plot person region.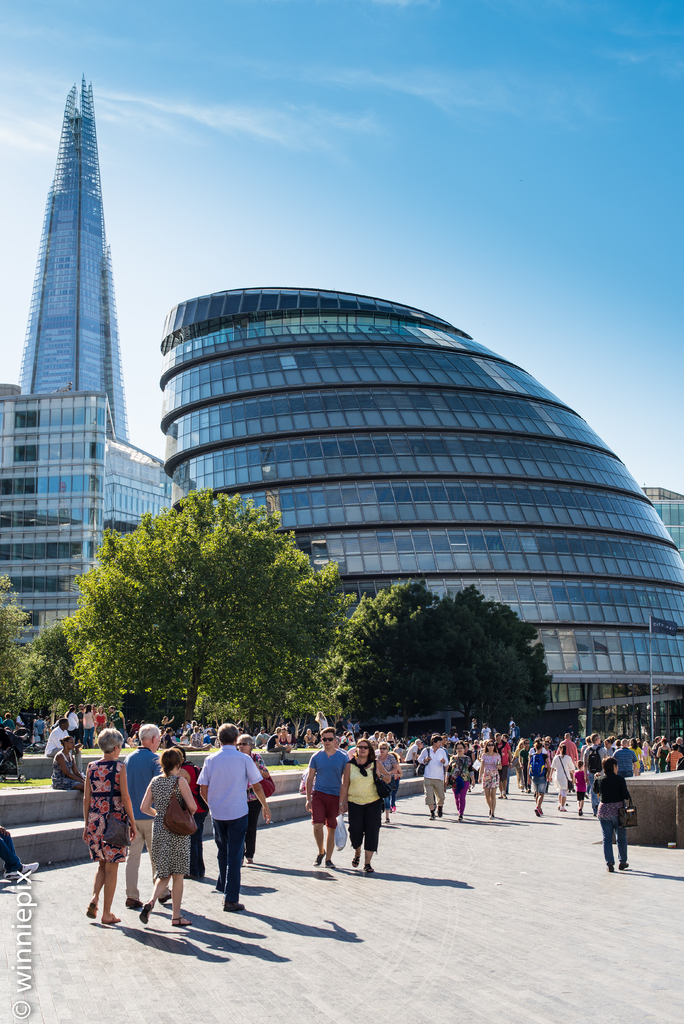
Plotted at l=345, t=729, r=380, b=869.
